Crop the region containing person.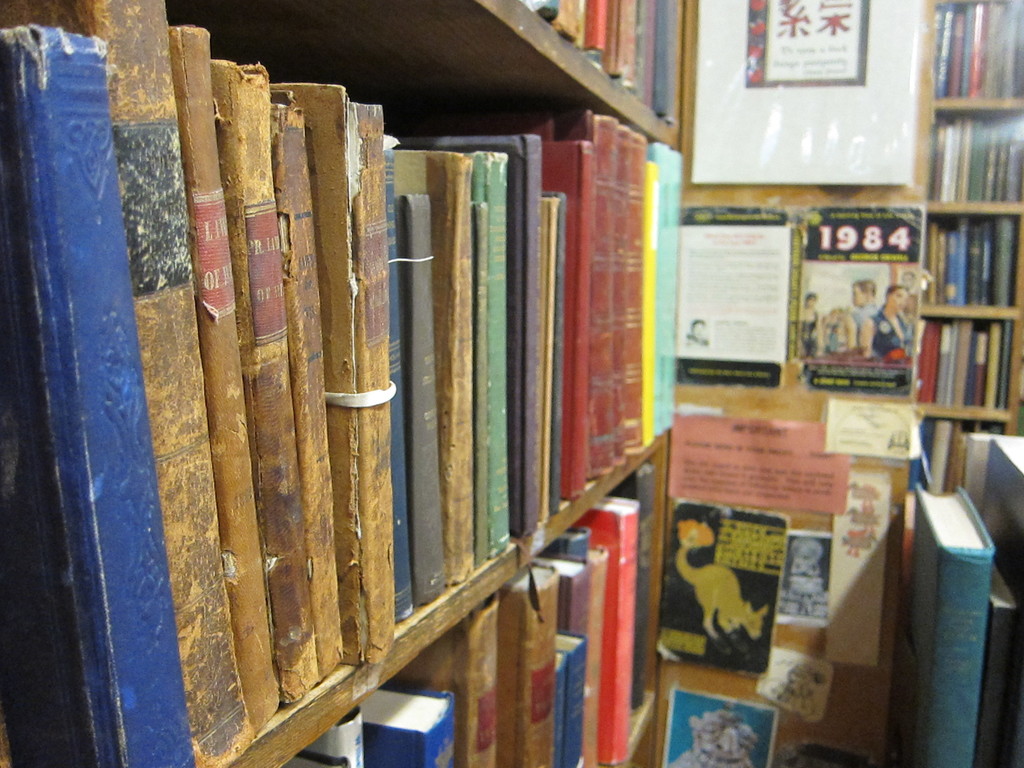
Crop region: l=870, t=281, r=916, b=364.
